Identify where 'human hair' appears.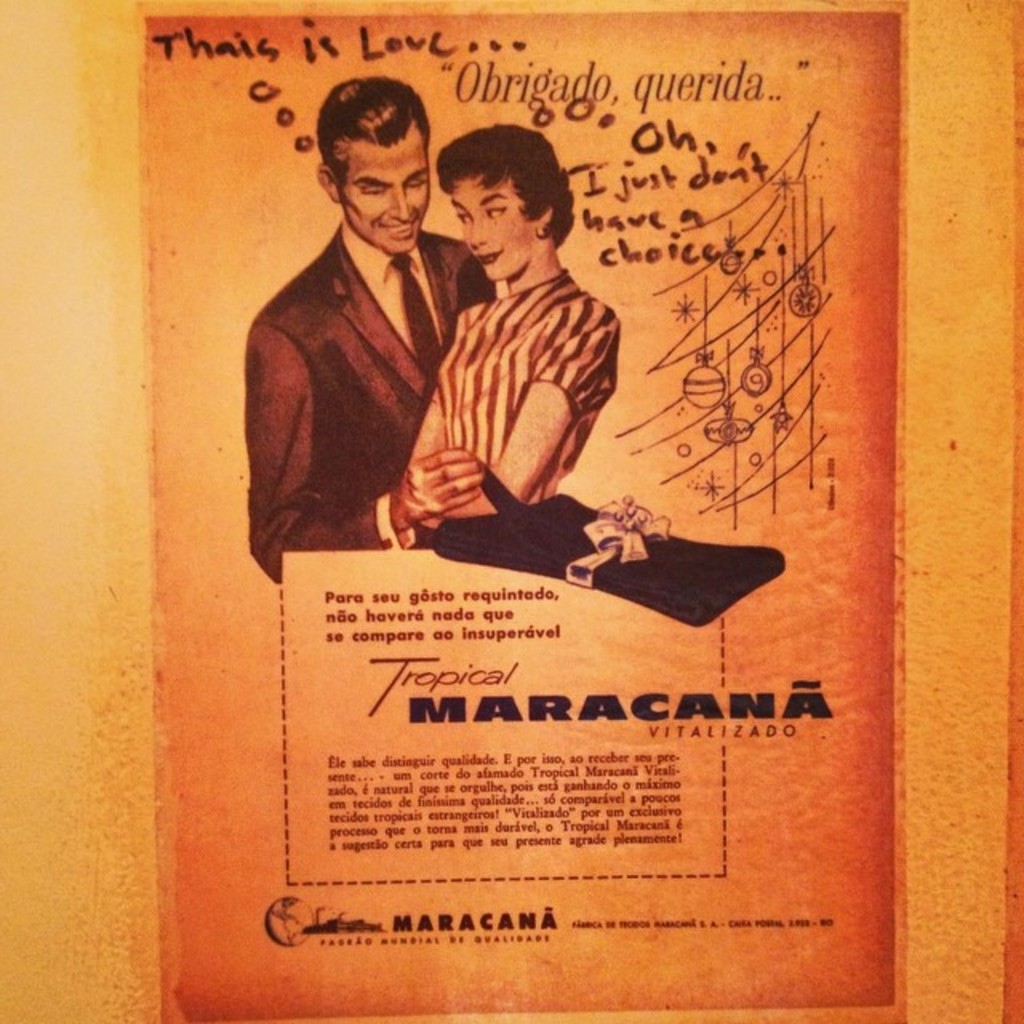
Appears at (left=320, top=72, right=430, bottom=187).
